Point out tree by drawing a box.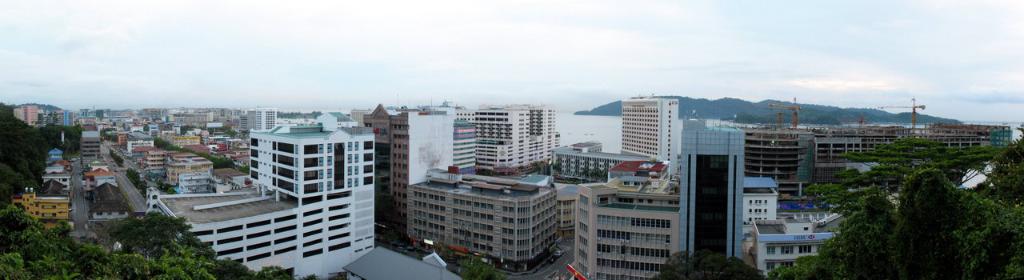
[650,250,767,279].
